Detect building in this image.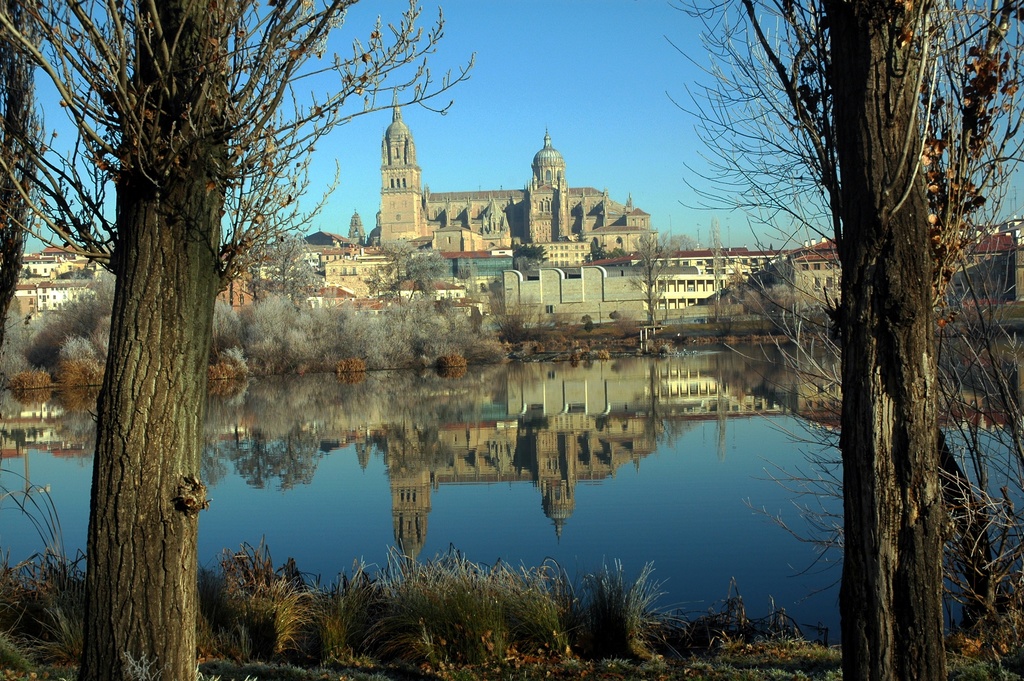
Detection: x1=790 y1=236 x2=1011 y2=284.
